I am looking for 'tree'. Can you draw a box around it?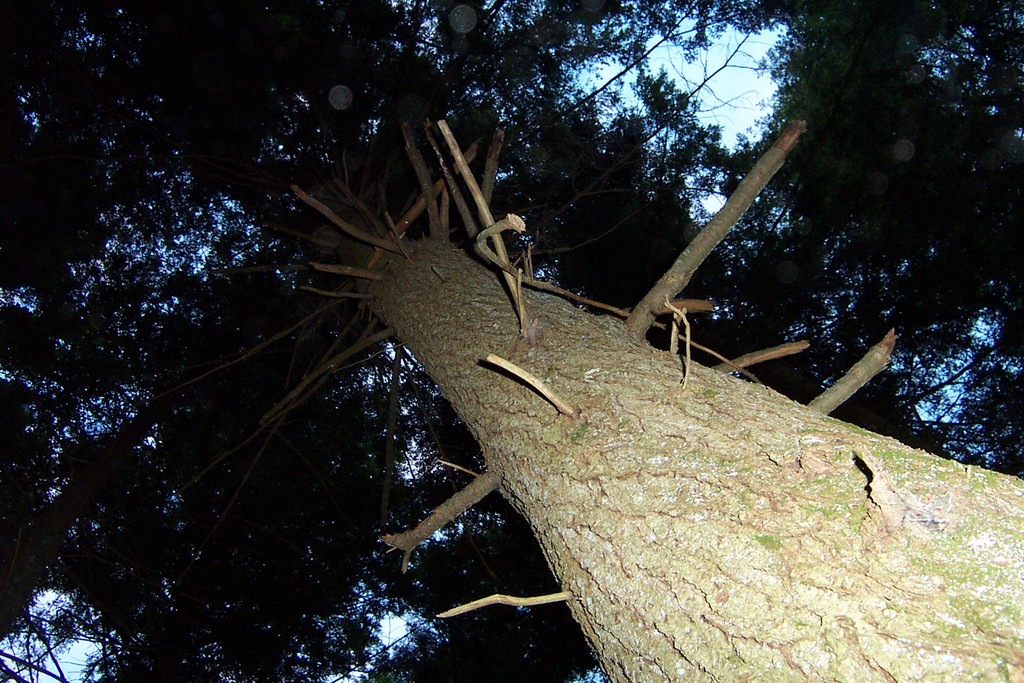
Sure, the bounding box is x1=0, y1=0, x2=1023, y2=682.
